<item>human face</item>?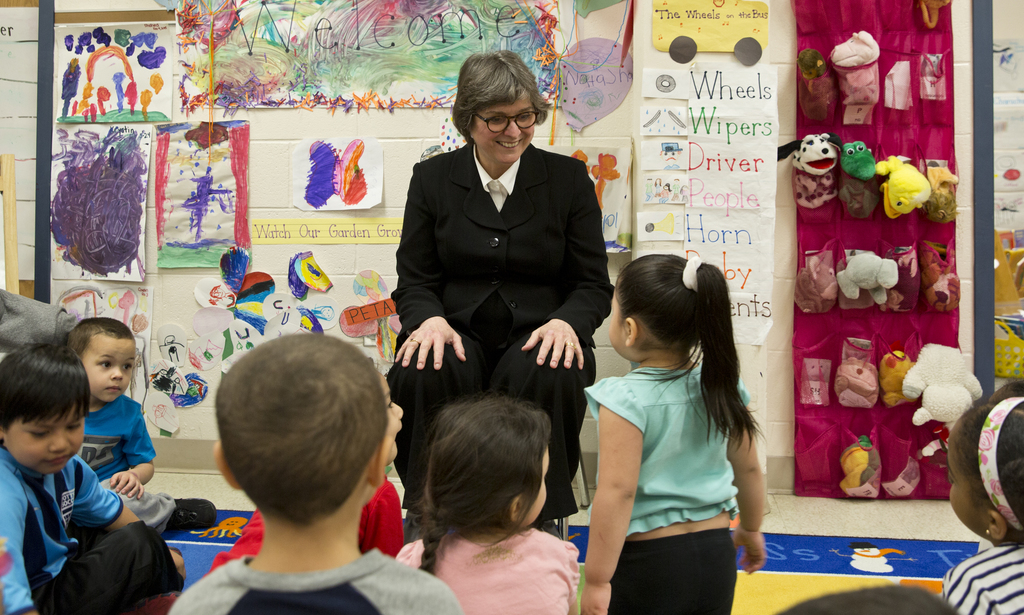
{"x1": 380, "y1": 376, "x2": 405, "y2": 459}
